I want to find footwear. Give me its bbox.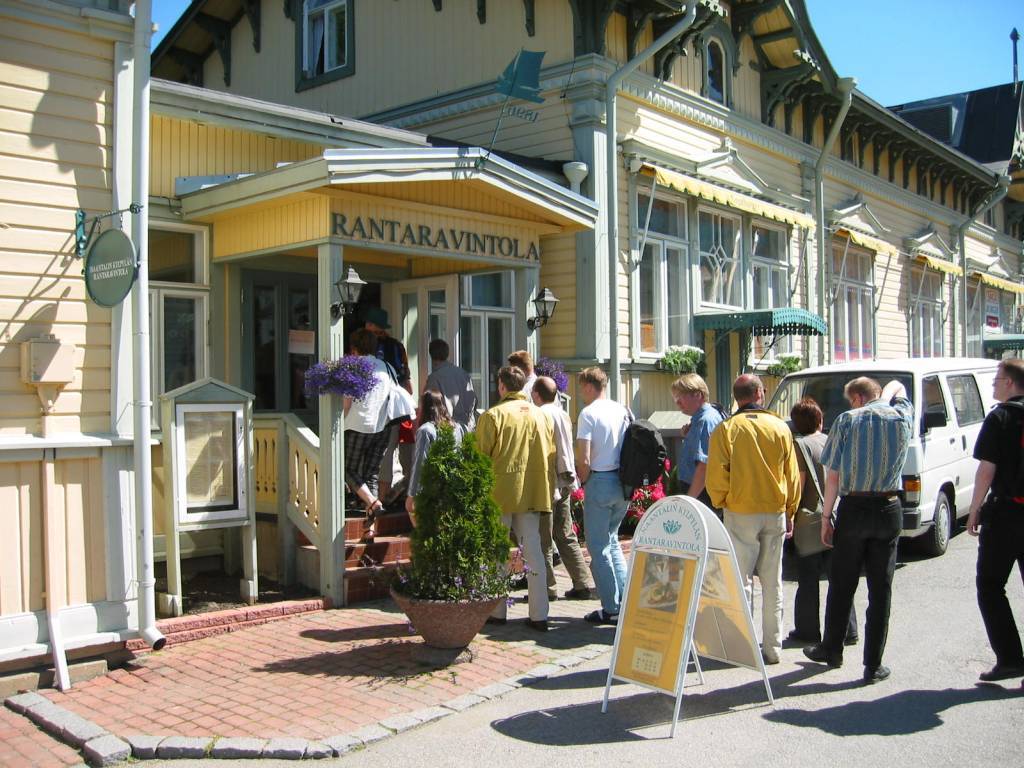
362,494,385,527.
